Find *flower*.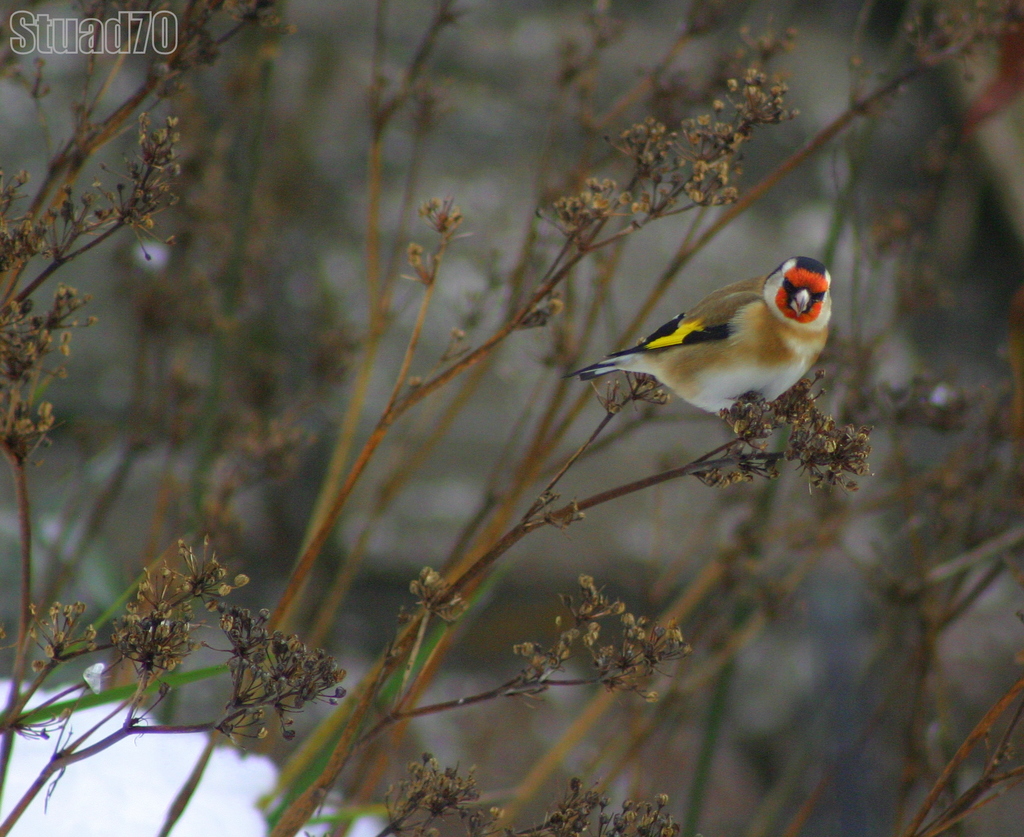
select_region(134, 236, 168, 273).
